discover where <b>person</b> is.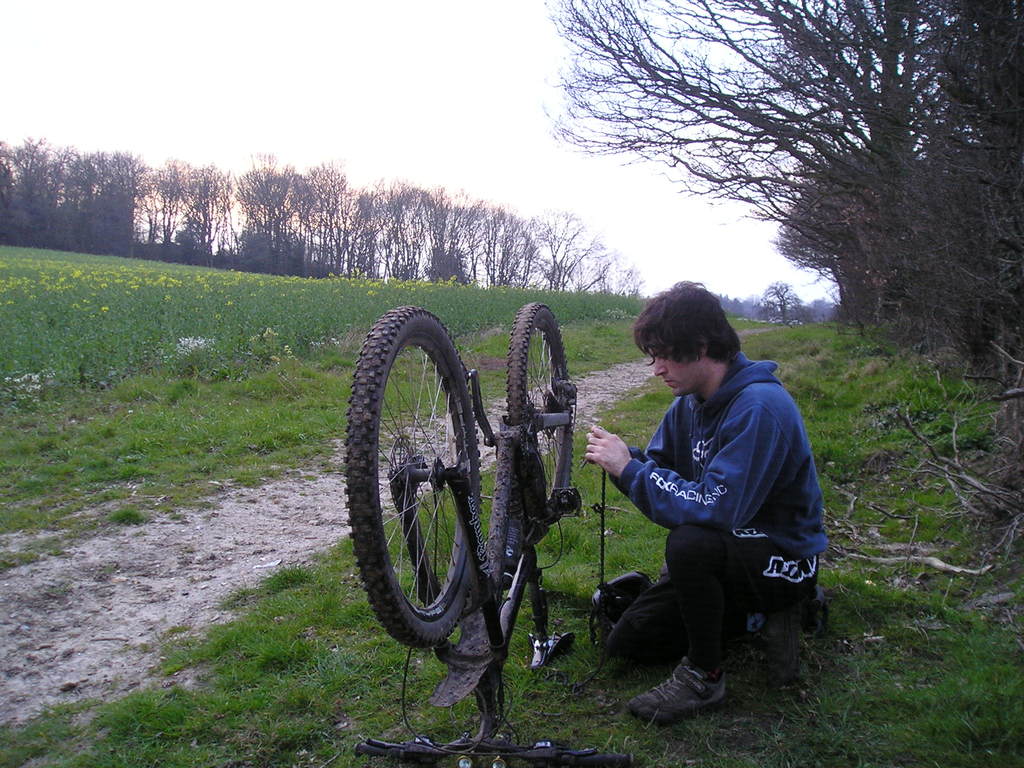
Discovered at (x1=609, y1=280, x2=820, y2=725).
